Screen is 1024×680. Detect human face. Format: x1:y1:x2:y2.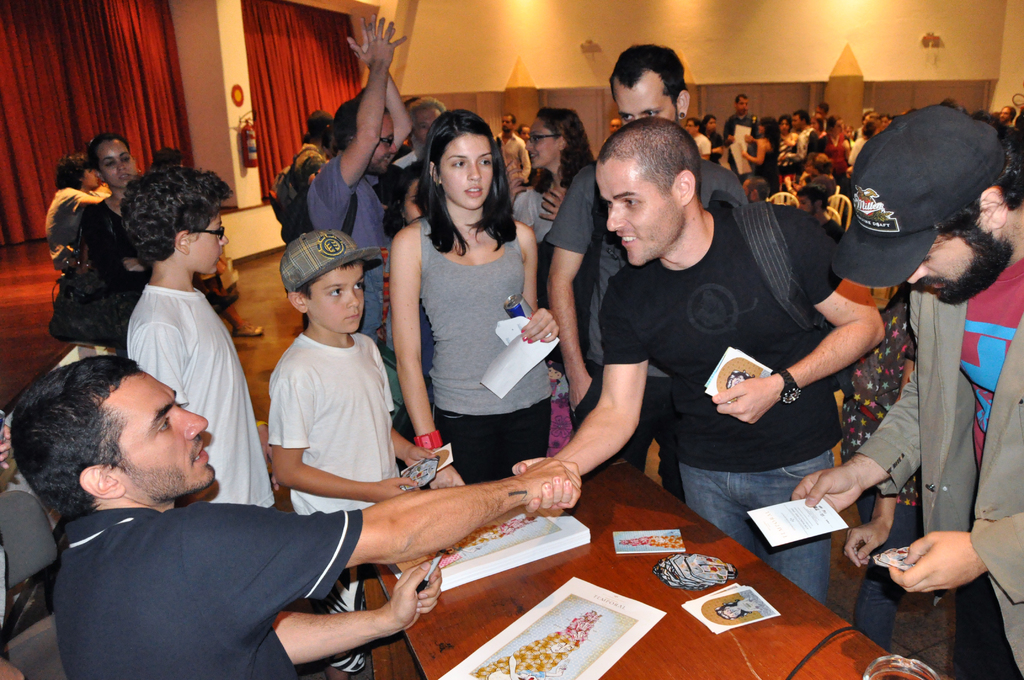
817:106:829:117.
